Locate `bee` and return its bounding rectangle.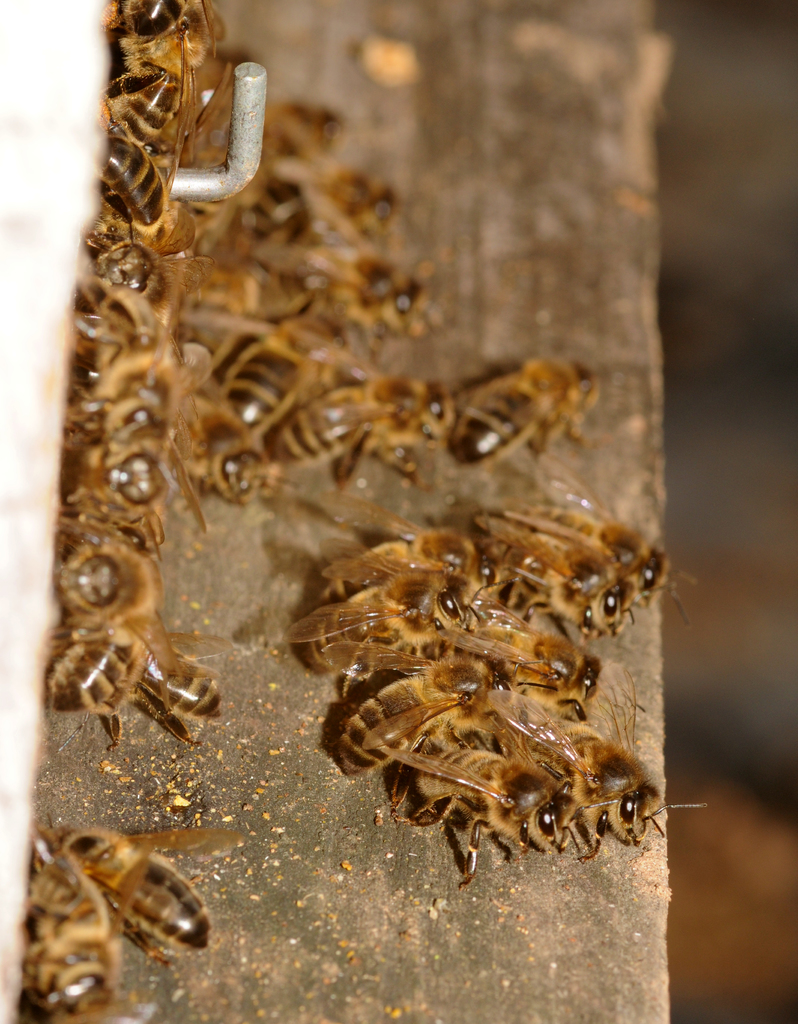
54,829,254,976.
